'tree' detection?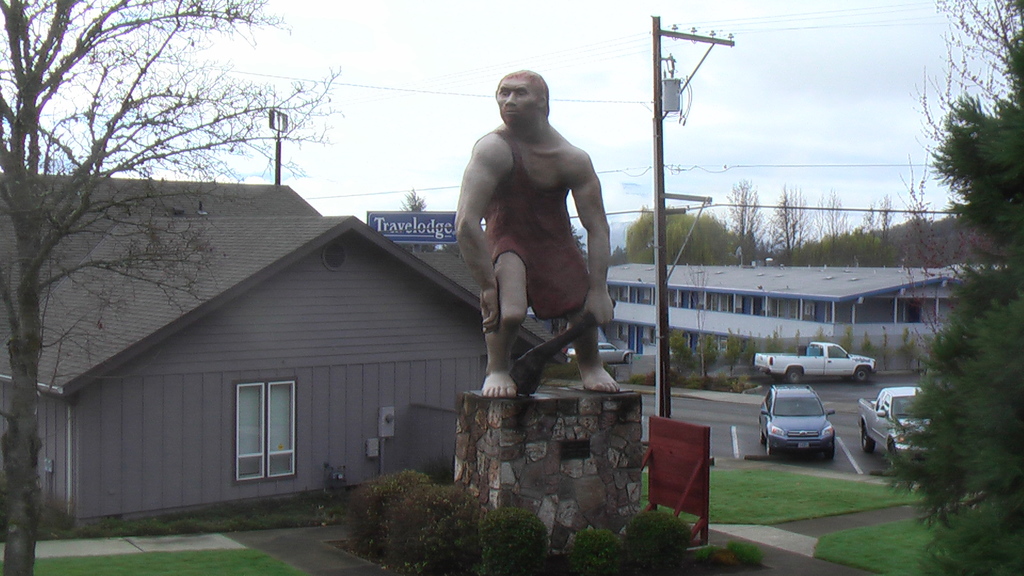
[x1=726, y1=180, x2=767, y2=260]
